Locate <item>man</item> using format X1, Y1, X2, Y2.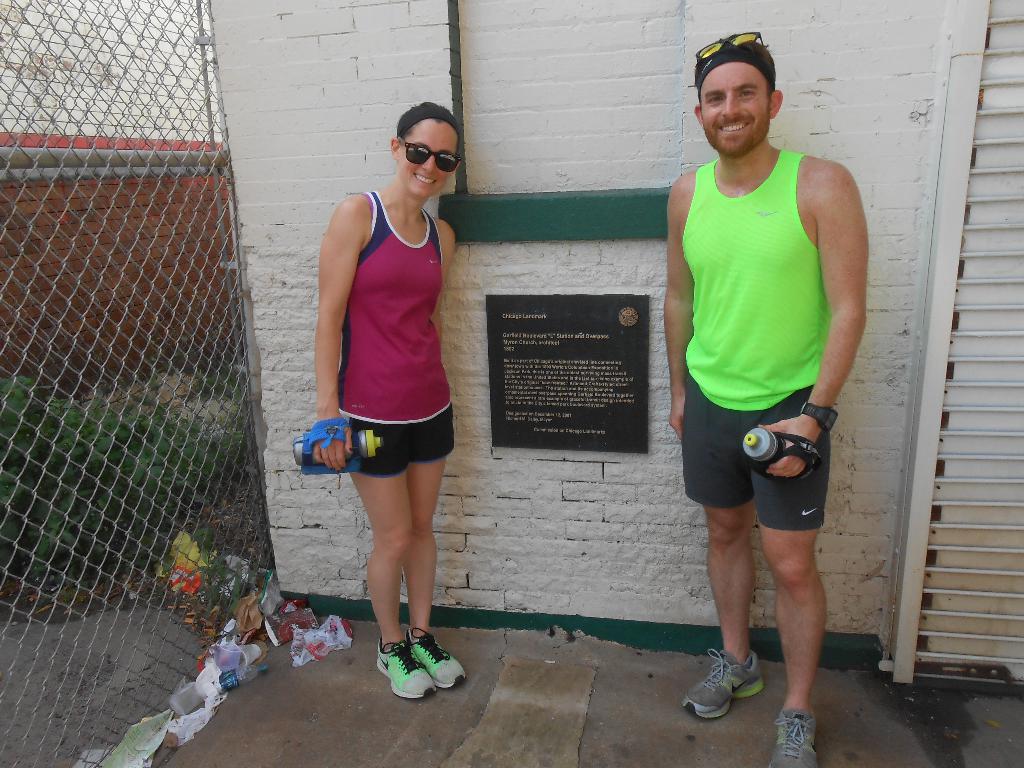
661, 31, 880, 762.
